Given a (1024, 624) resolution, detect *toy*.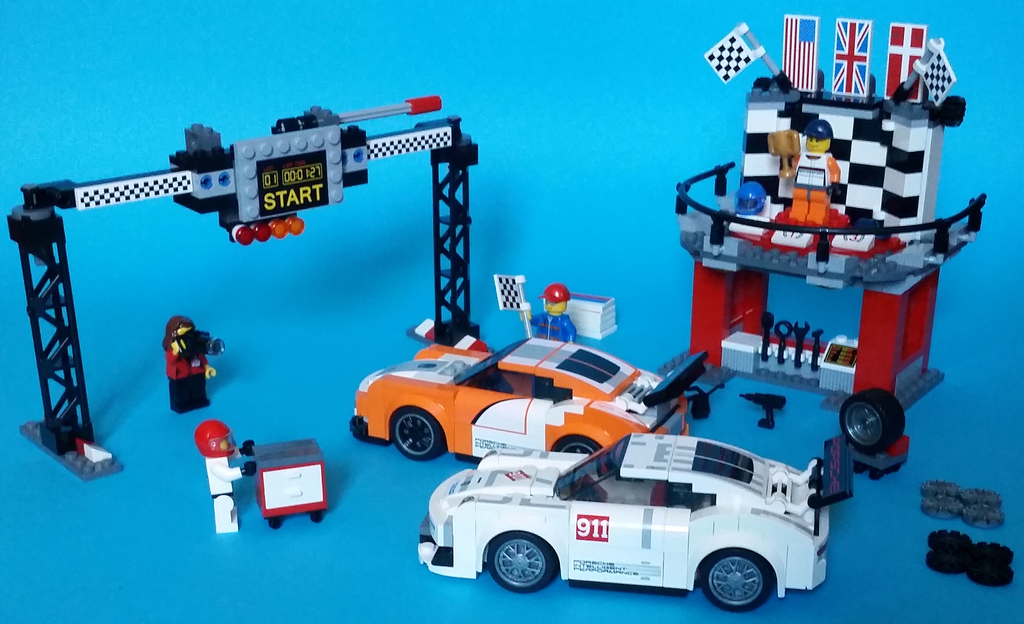
733/394/781/435.
